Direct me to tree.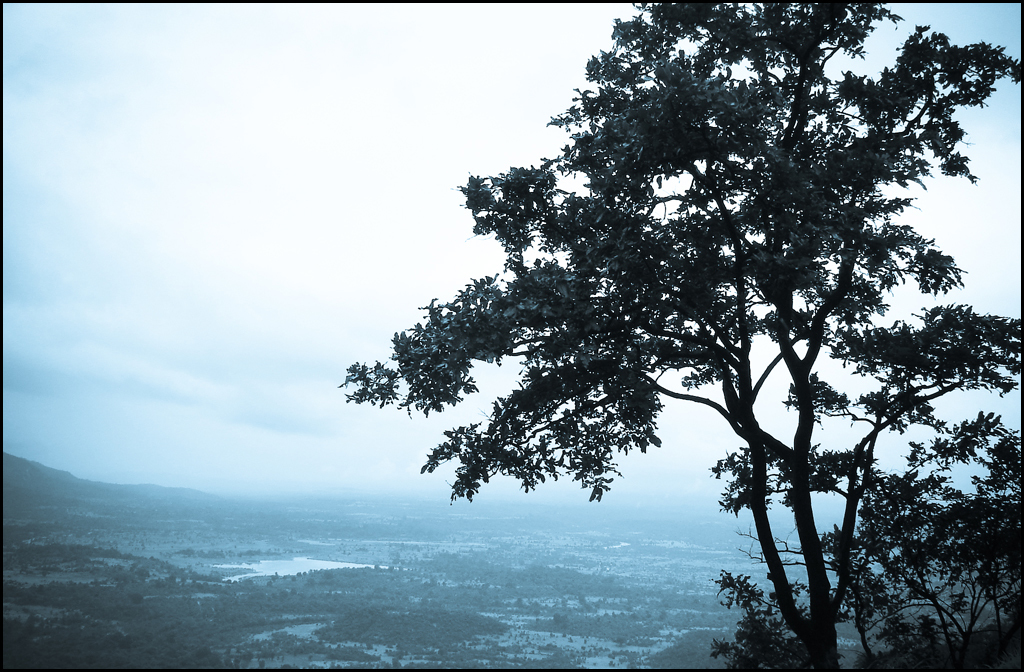
Direction: select_region(366, 0, 1001, 635).
